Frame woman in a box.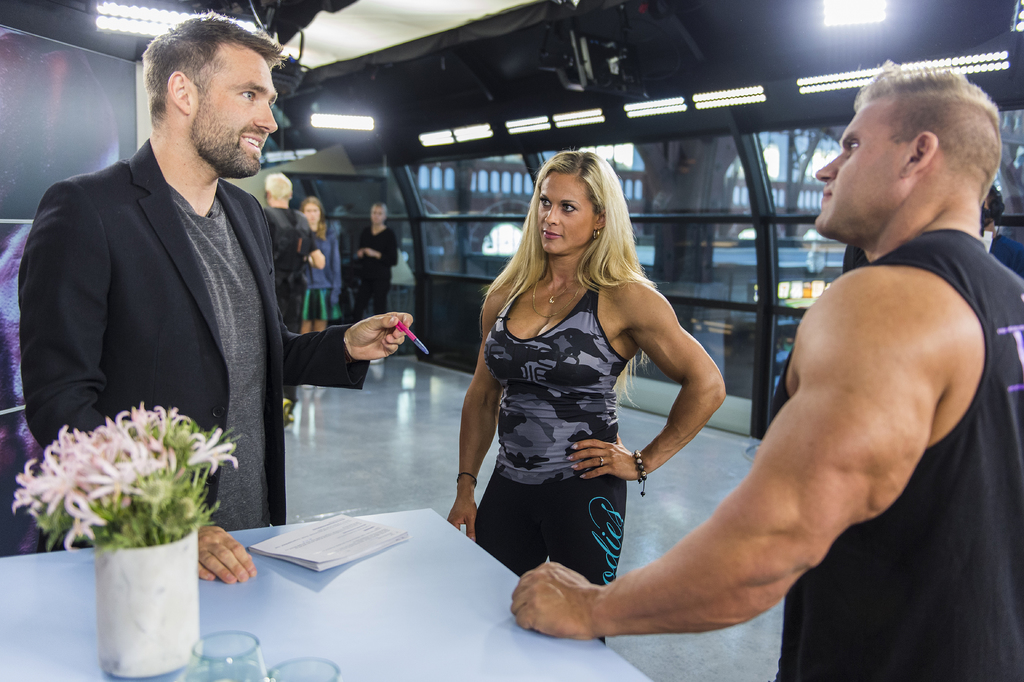
[295, 195, 333, 338].
